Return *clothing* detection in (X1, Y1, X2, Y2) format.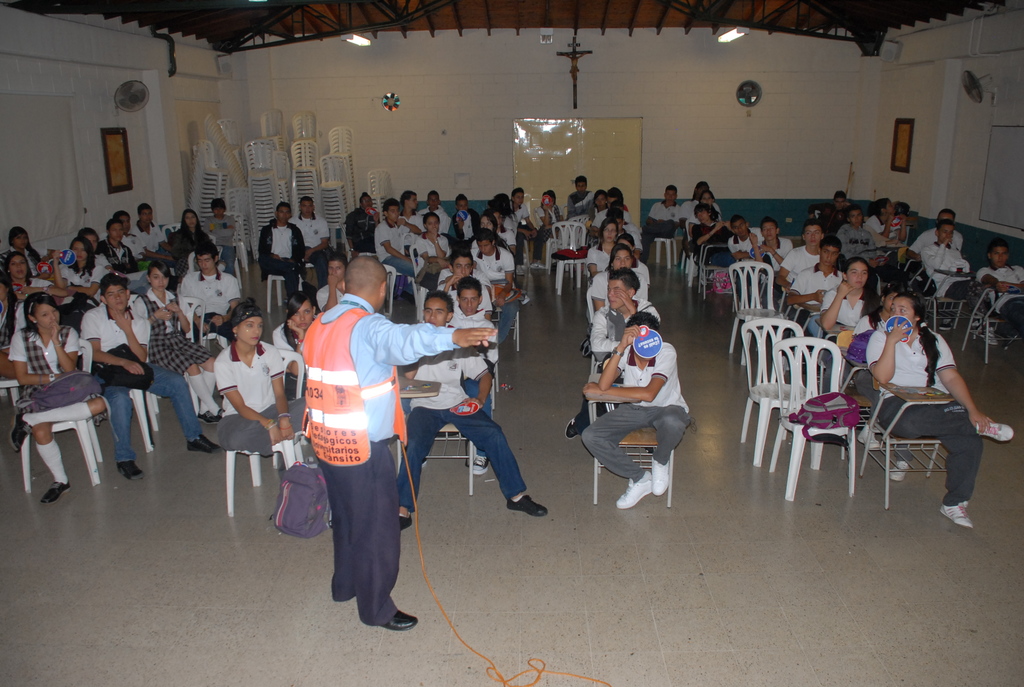
(463, 238, 517, 289).
